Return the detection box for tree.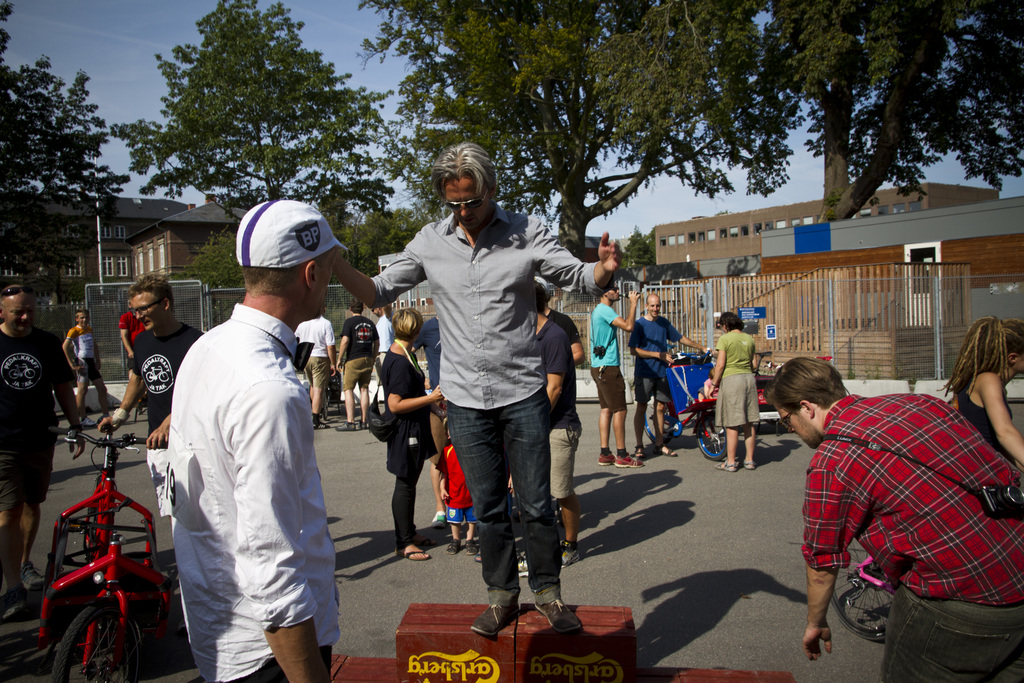
[x1=8, y1=47, x2=112, y2=255].
